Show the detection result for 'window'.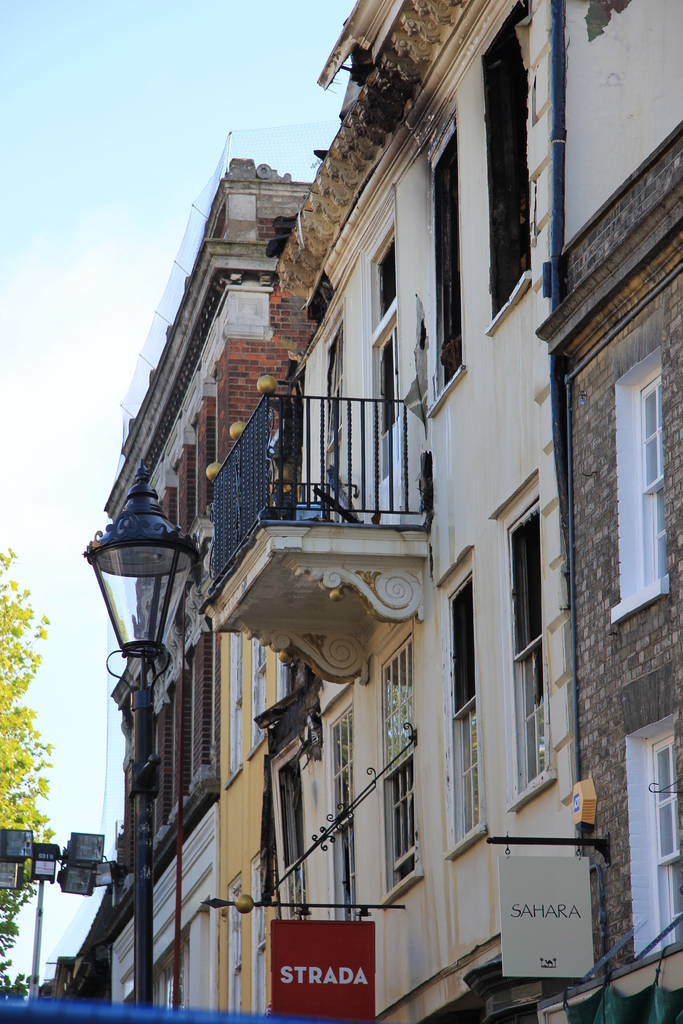
480 0 534 323.
